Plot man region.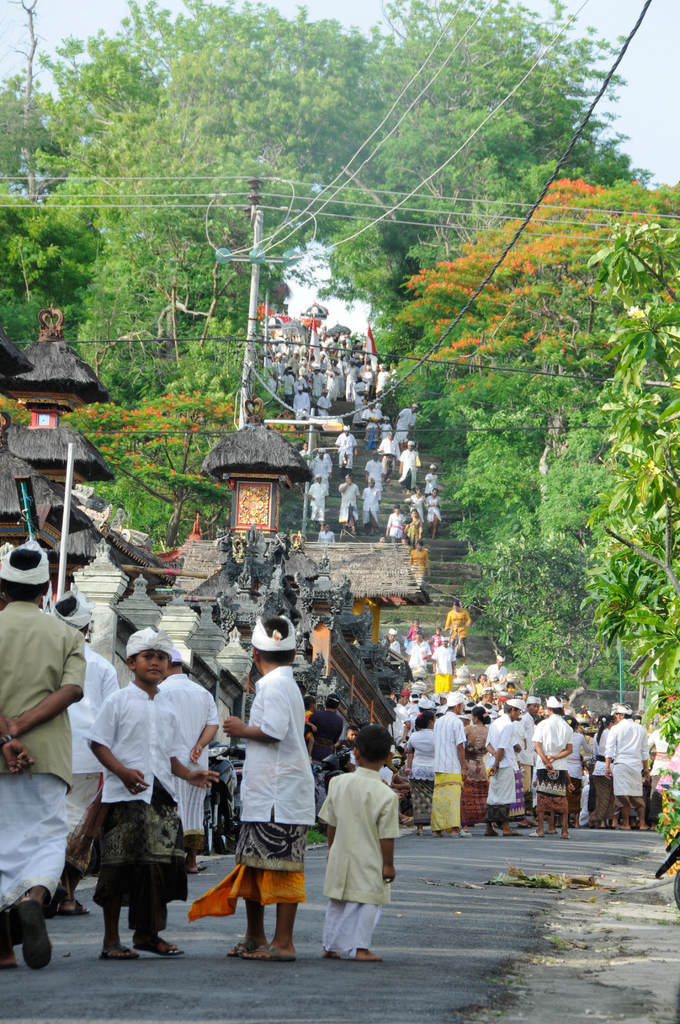
Plotted at BBox(444, 596, 477, 655).
